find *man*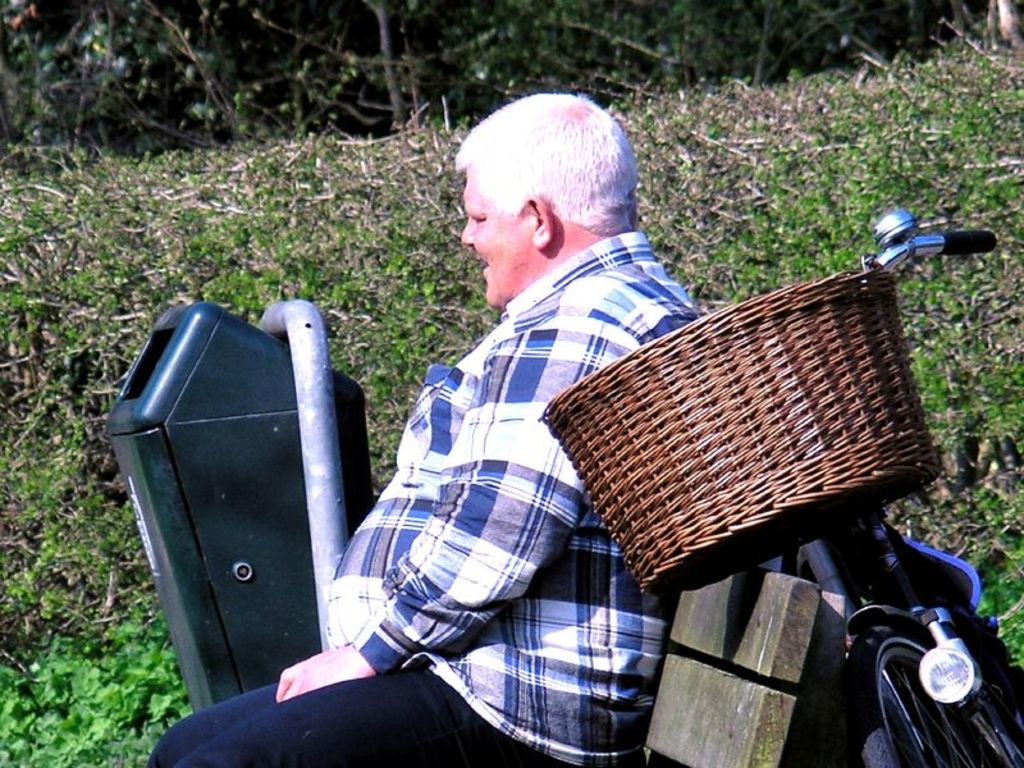
251, 87, 778, 746
